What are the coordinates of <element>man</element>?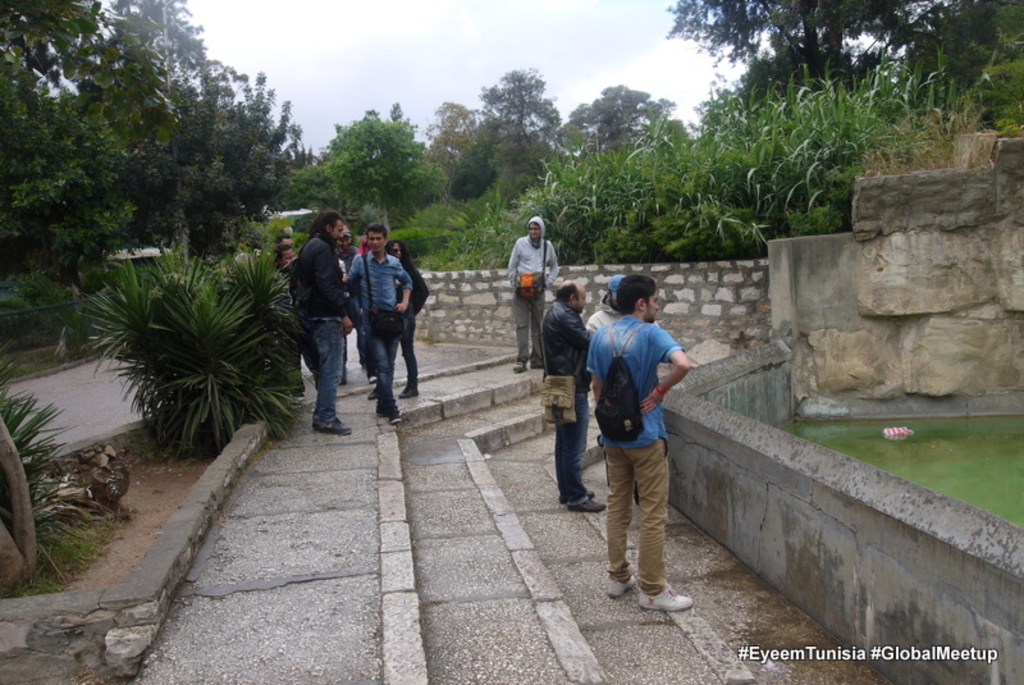
locate(298, 209, 348, 437).
